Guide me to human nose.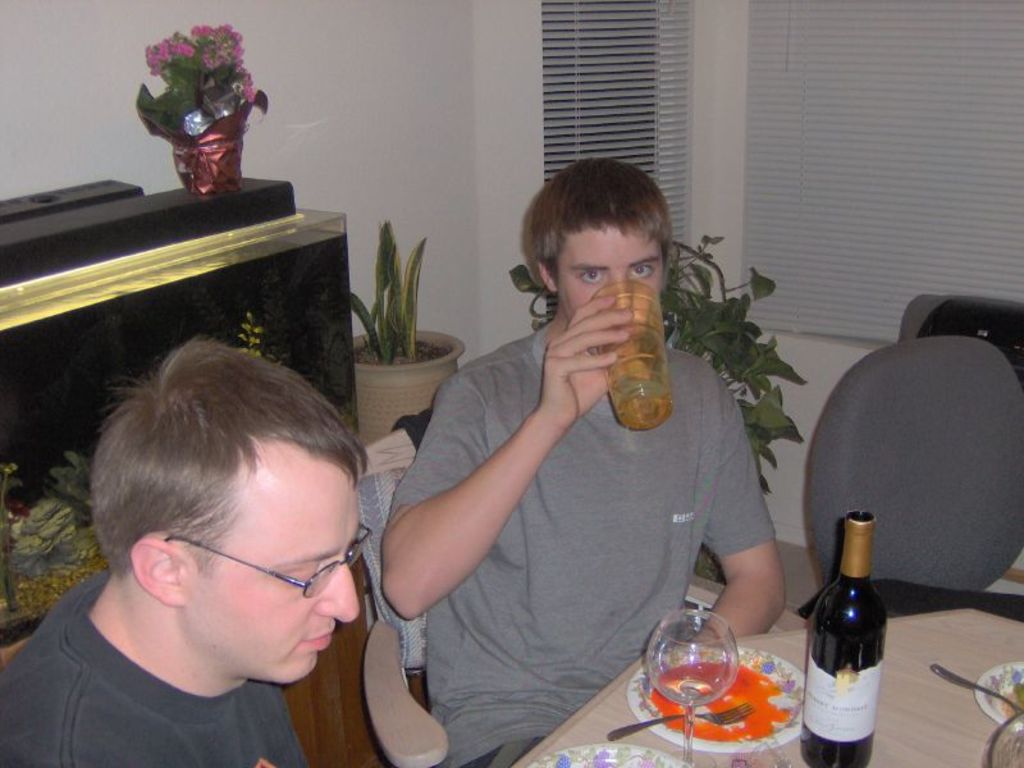
Guidance: x1=605, y1=275, x2=635, y2=307.
